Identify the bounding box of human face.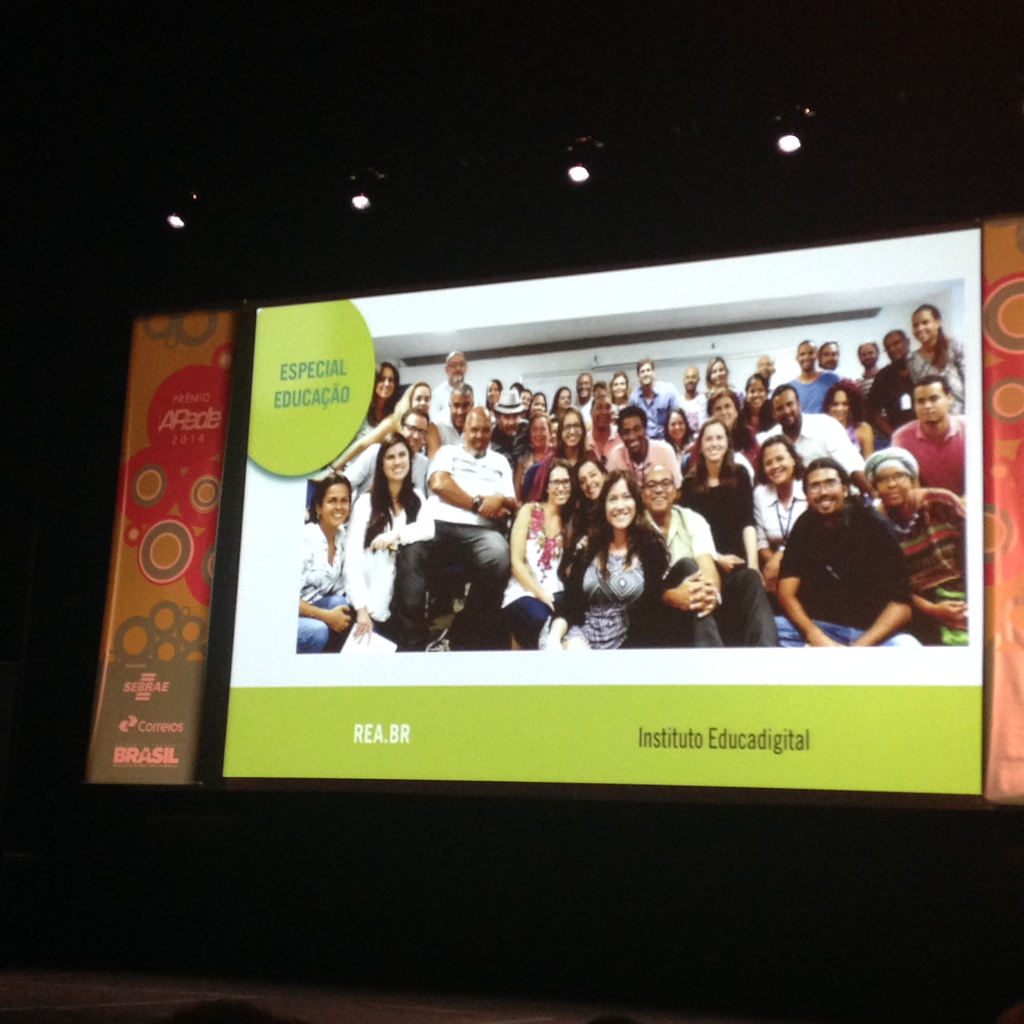
[374, 364, 396, 397].
